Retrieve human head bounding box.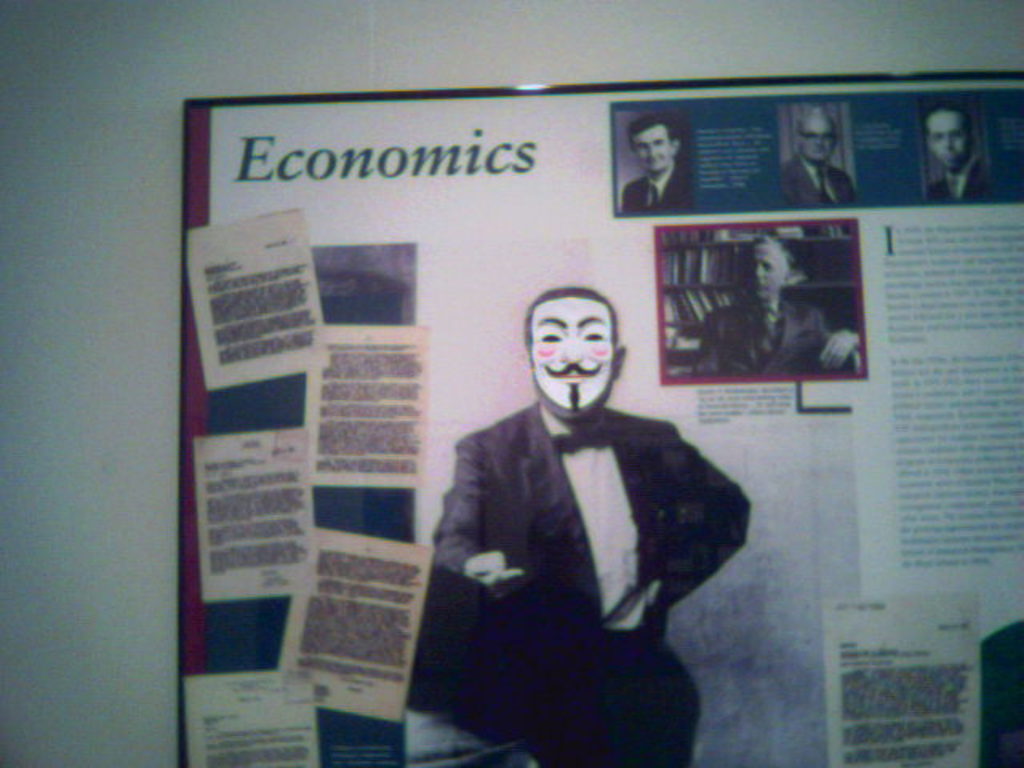
Bounding box: 520 288 621 419.
